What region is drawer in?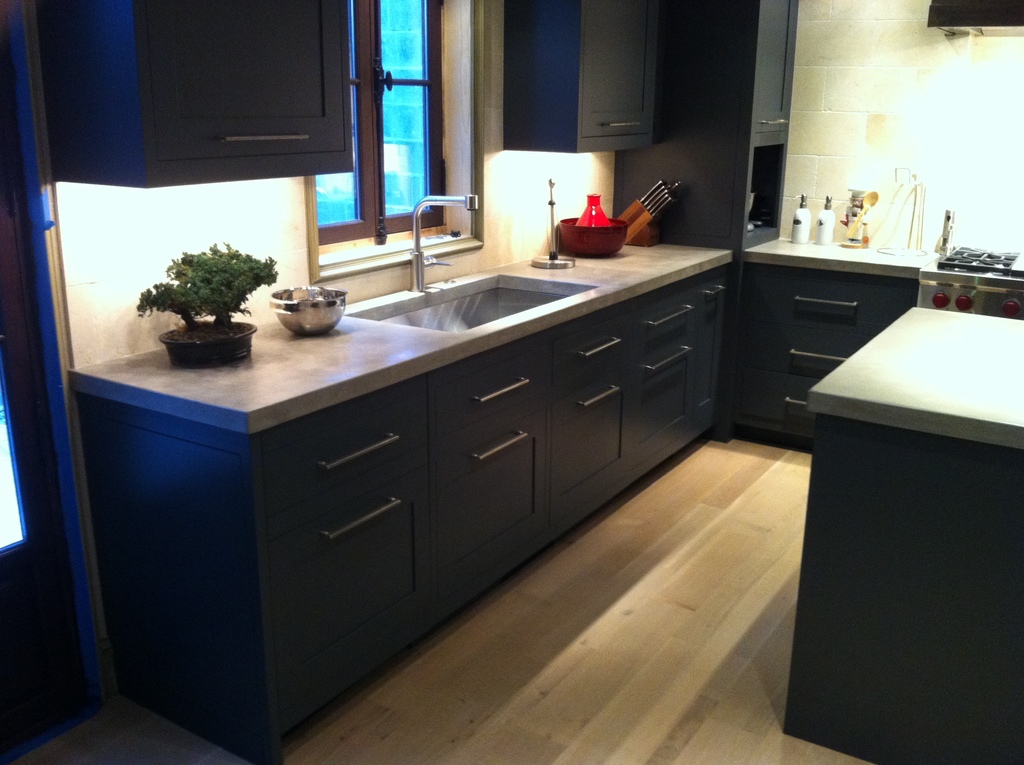
(x1=544, y1=362, x2=623, y2=498).
